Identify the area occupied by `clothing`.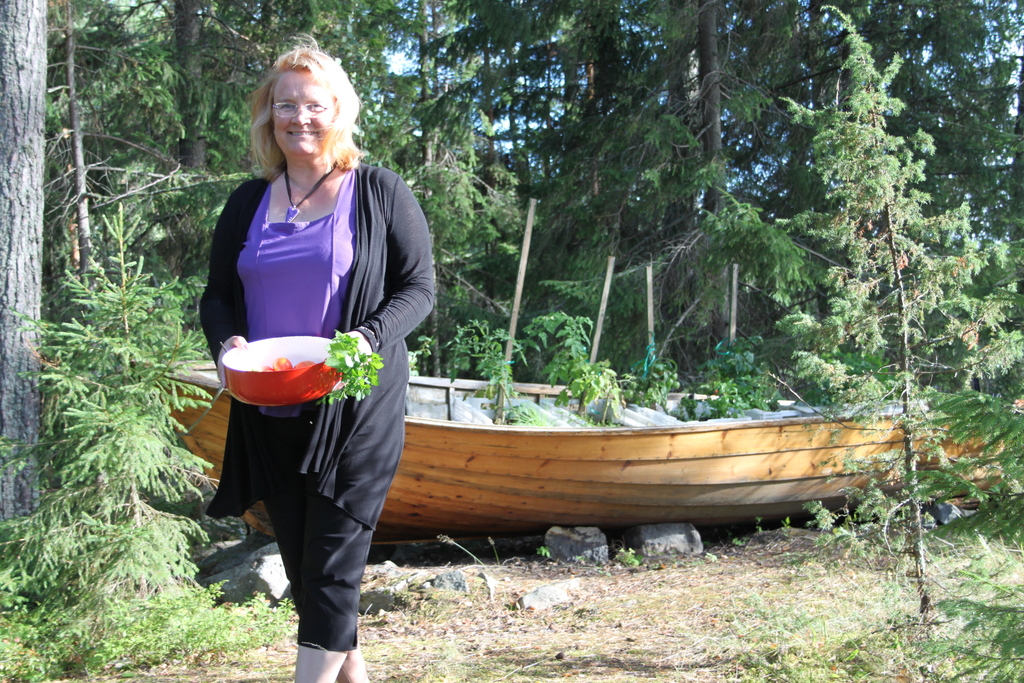
Area: box=[200, 163, 436, 648].
